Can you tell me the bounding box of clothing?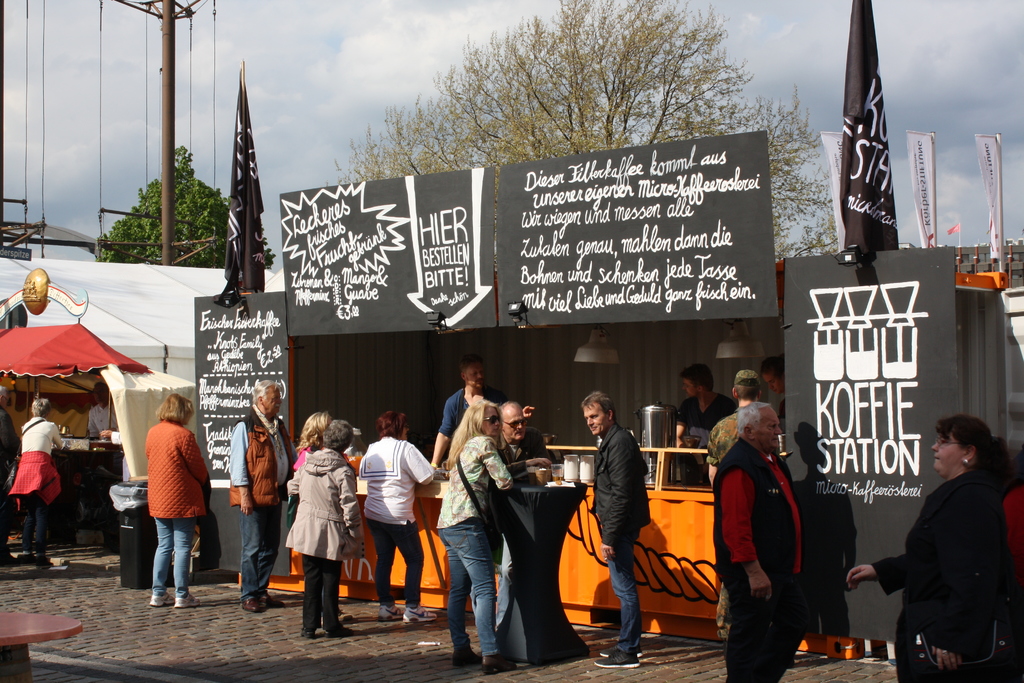
<region>9, 416, 61, 555</region>.
